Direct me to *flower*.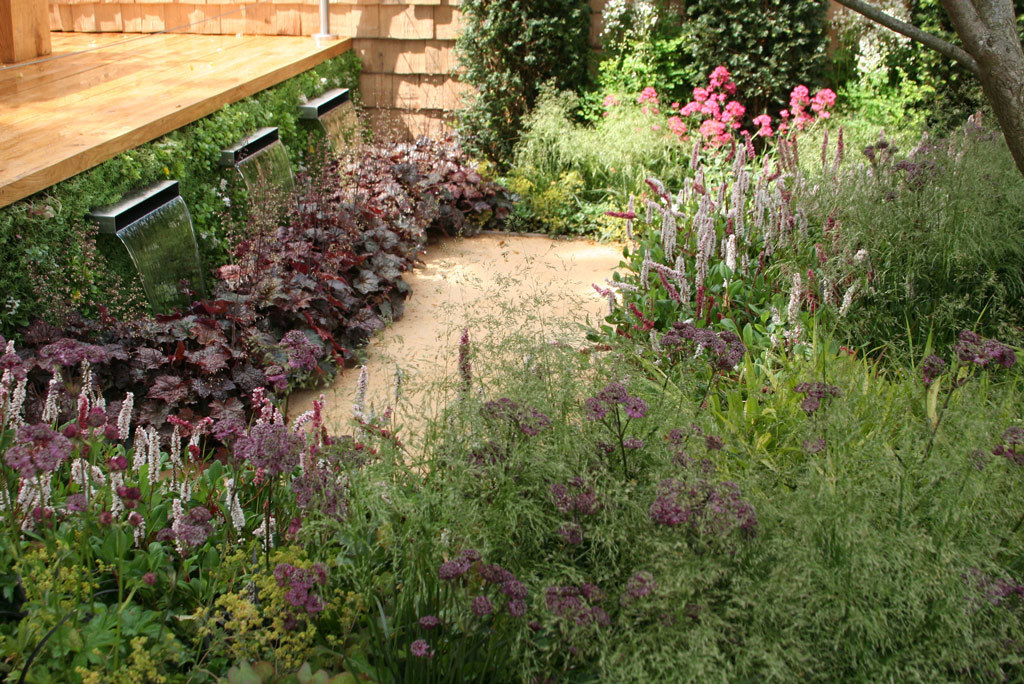
Direction: crop(413, 642, 431, 654).
